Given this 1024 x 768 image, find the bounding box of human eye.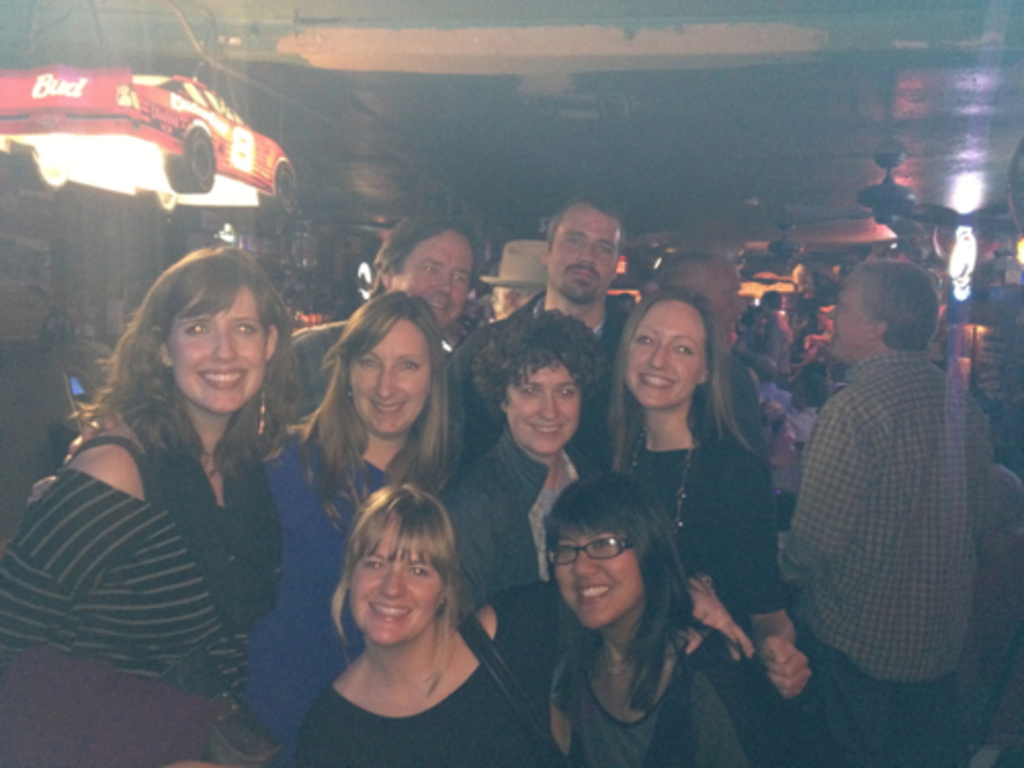
bbox=[410, 561, 428, 578].
